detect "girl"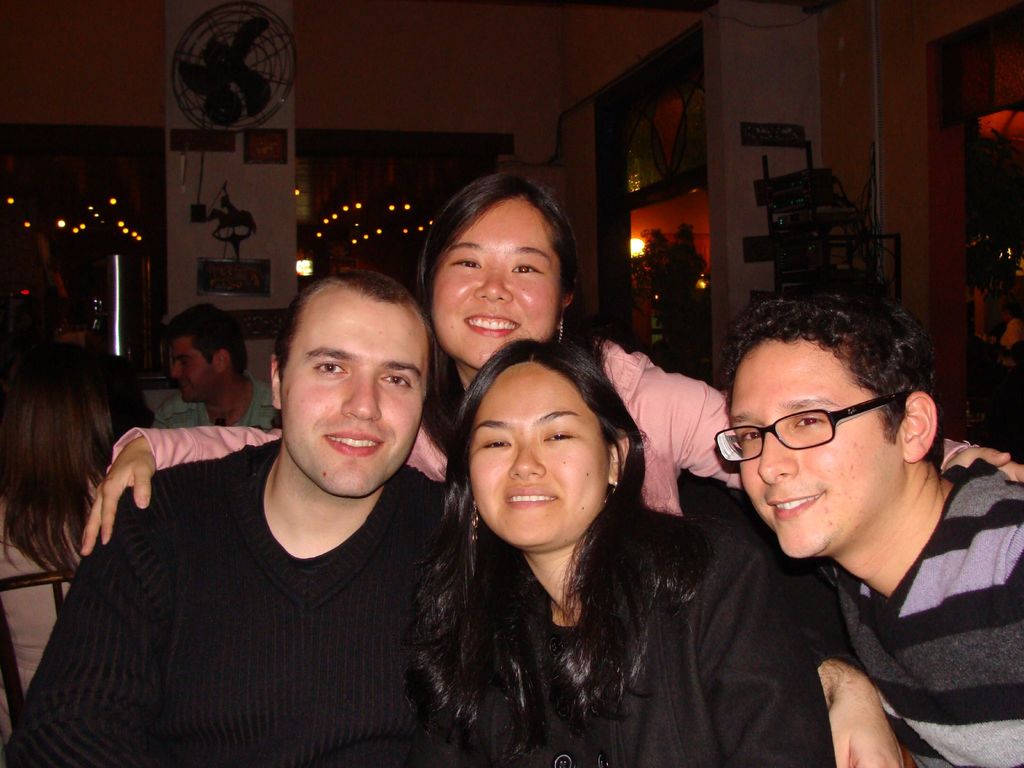
414/336/908/767
